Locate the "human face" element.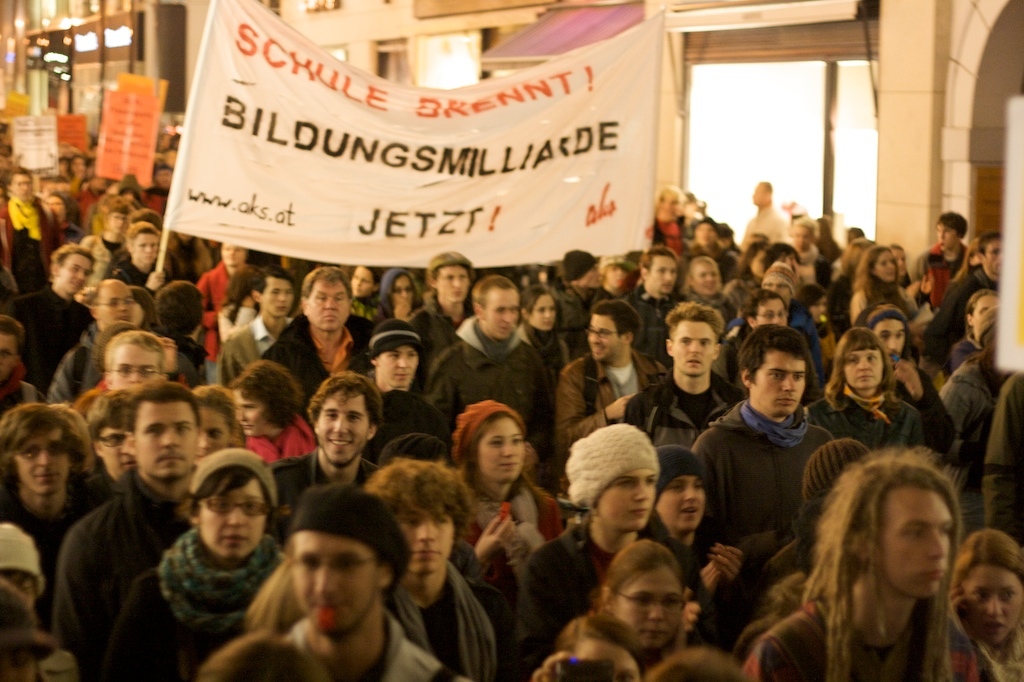
Element bbox: detection(618, 567, 683, 656).
